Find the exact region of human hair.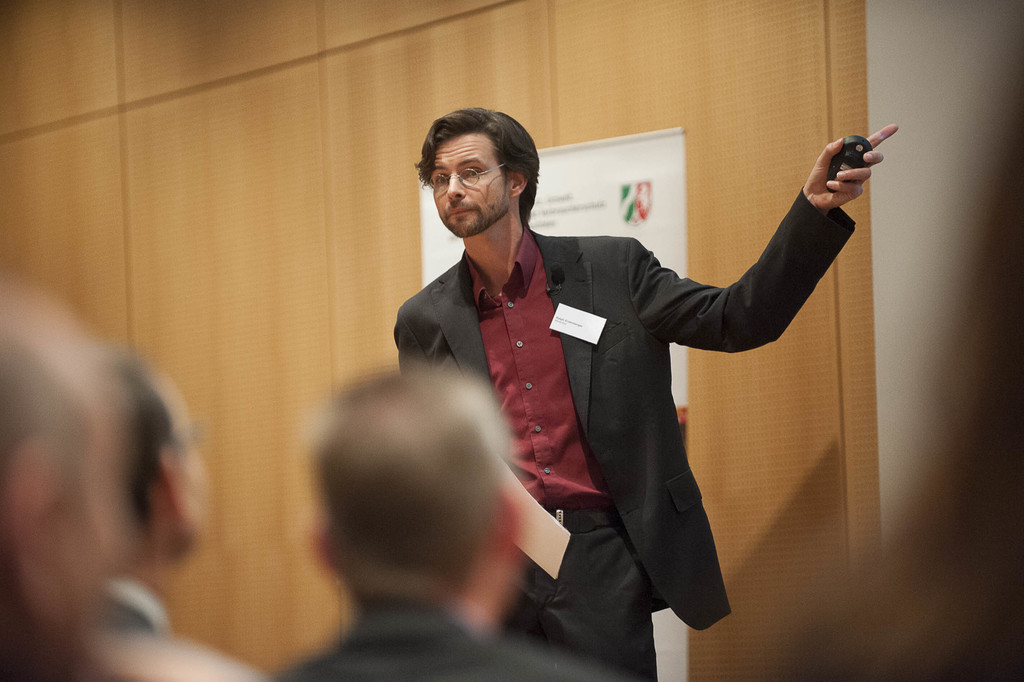
Exact region: left=419, top=106, right=545, bottom=237.
